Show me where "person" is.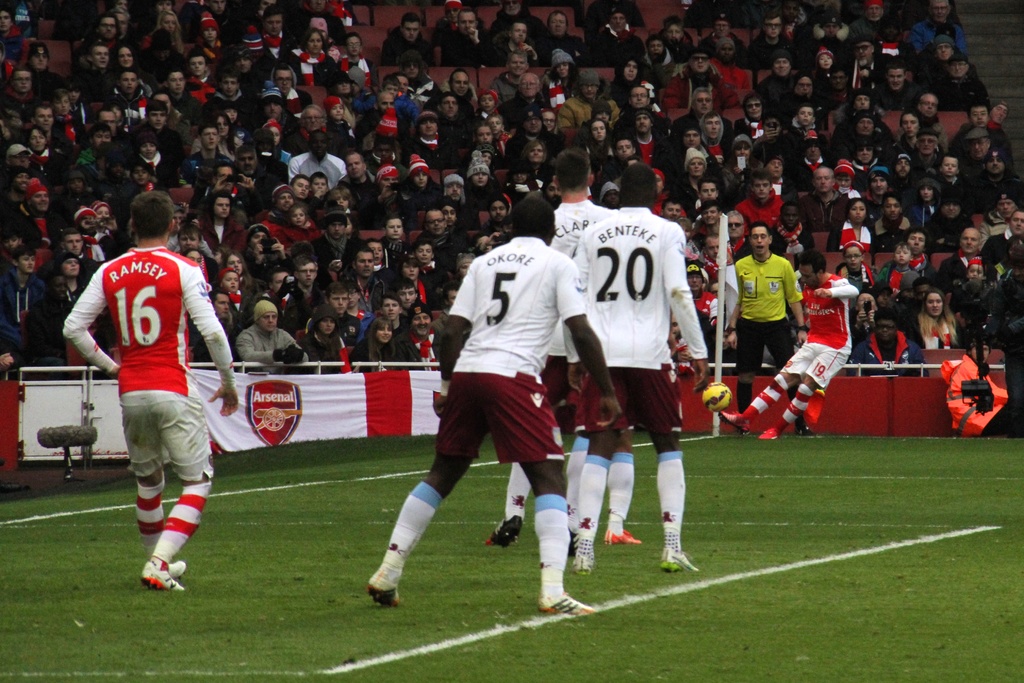
"person" is at <box>285,117,352,199</box>.
